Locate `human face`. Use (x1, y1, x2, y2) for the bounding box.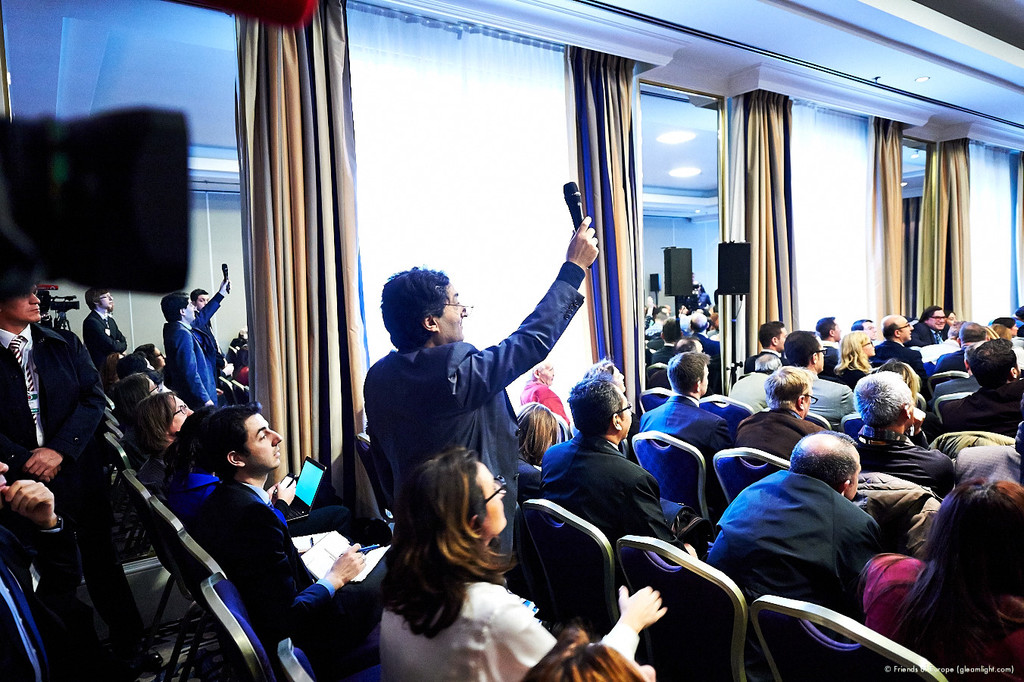
(619, 388, 633, 441).
